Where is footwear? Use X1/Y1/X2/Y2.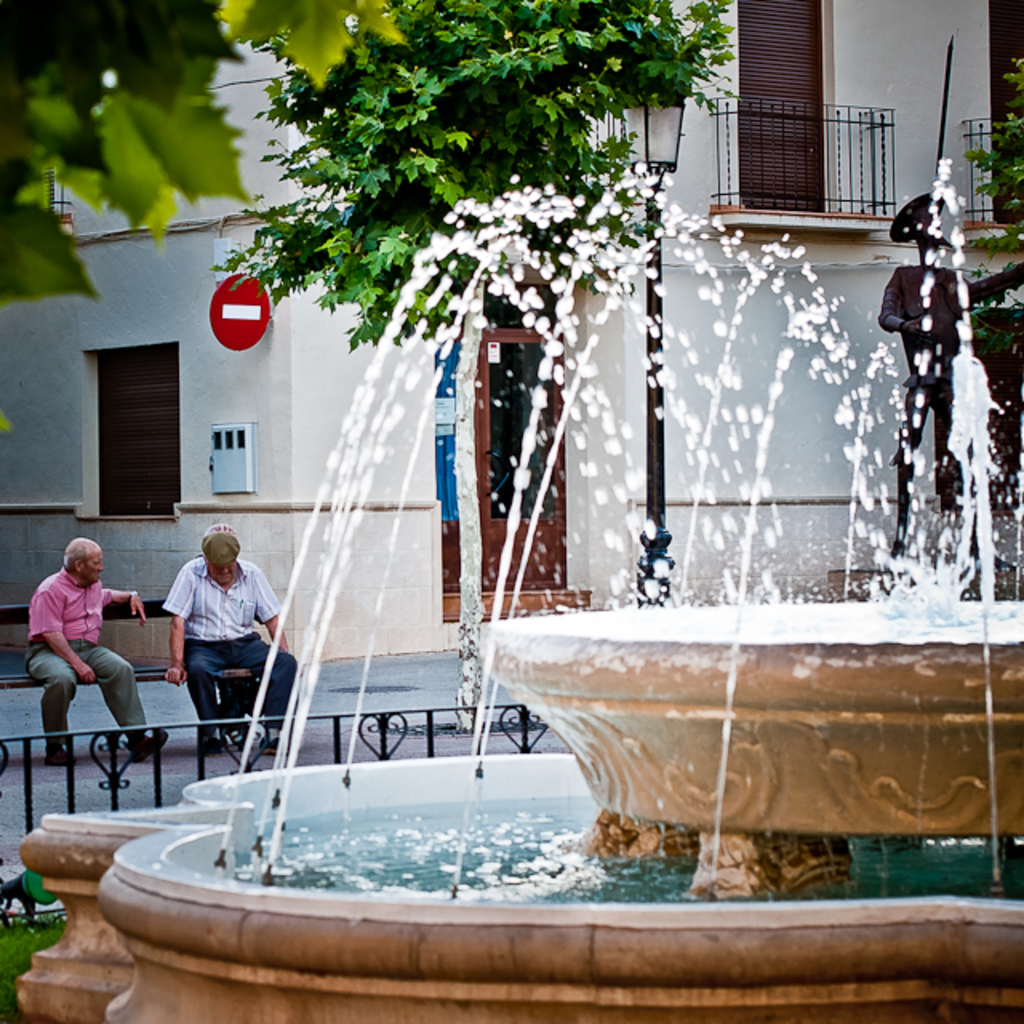
253/725/283/760.
